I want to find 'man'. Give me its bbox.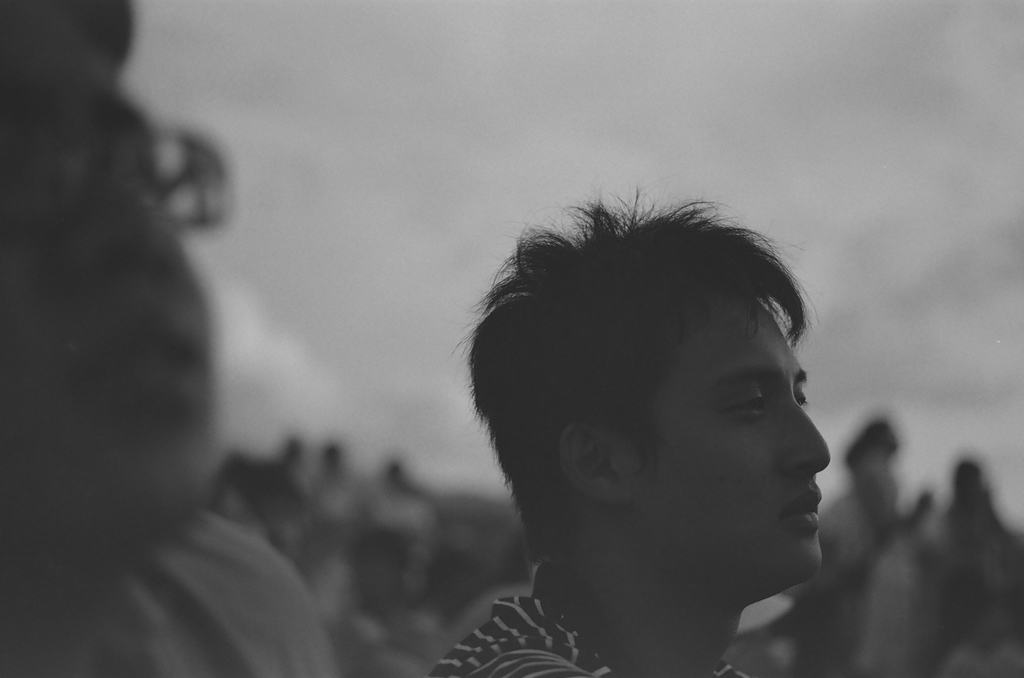
box=[0, 0, 346, 677].
